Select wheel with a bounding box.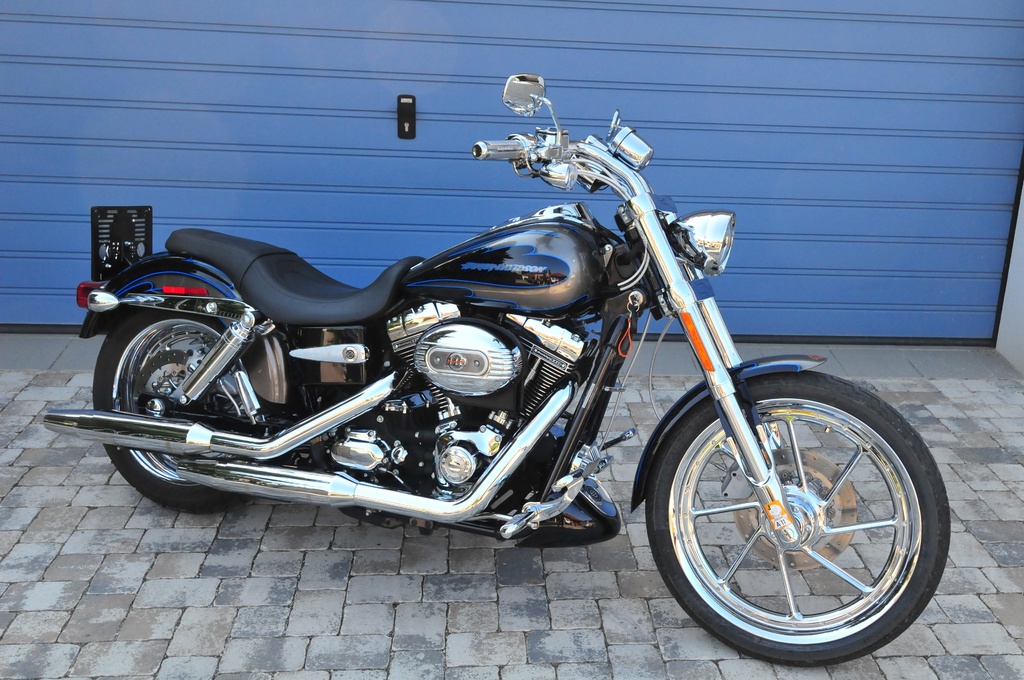
641:369:948:663.
